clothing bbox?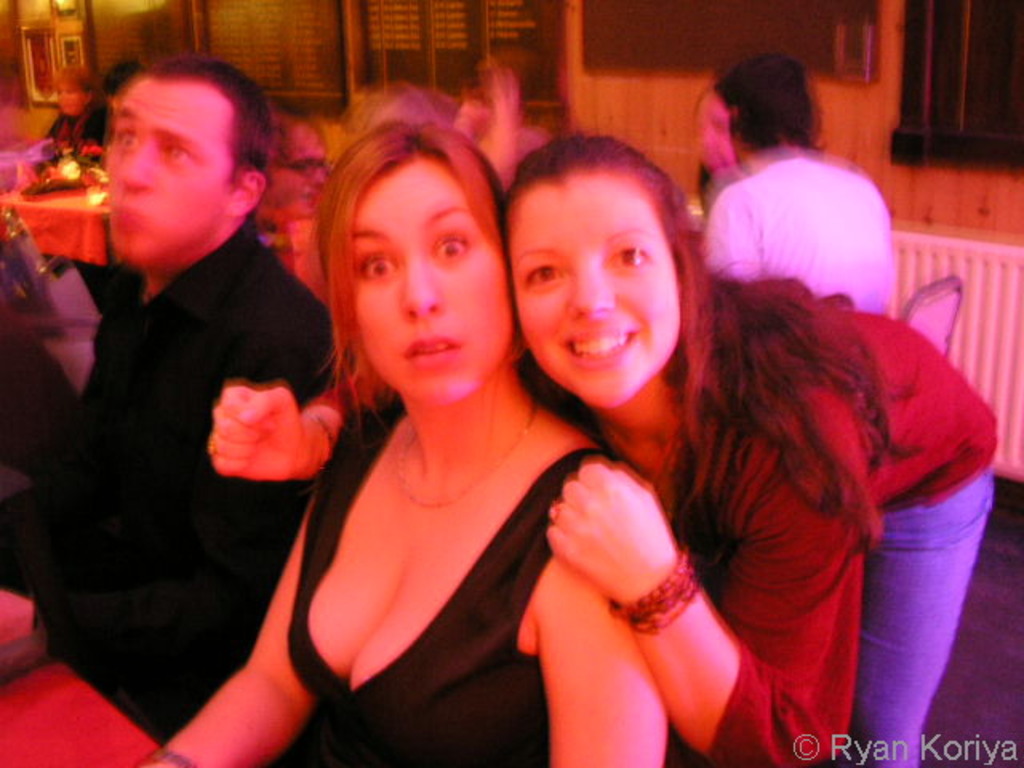
(x1=510, y1=277, x2=1000, y2=733)
